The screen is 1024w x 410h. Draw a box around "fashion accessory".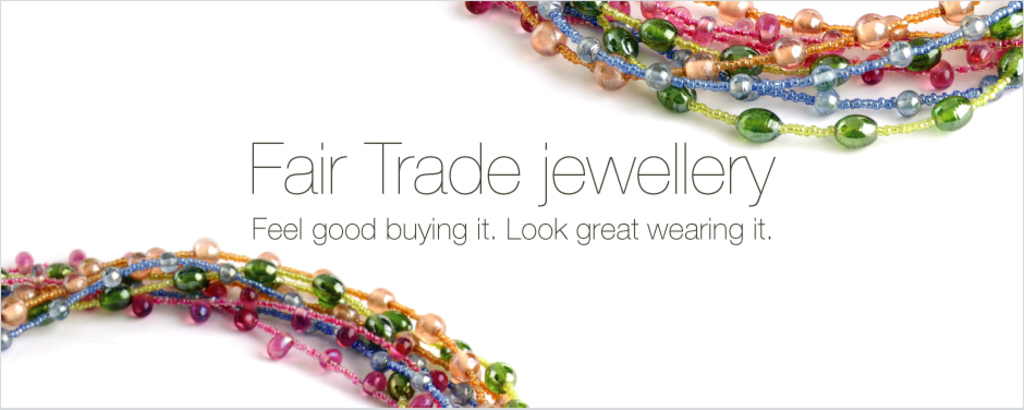
0:237:525:409.
